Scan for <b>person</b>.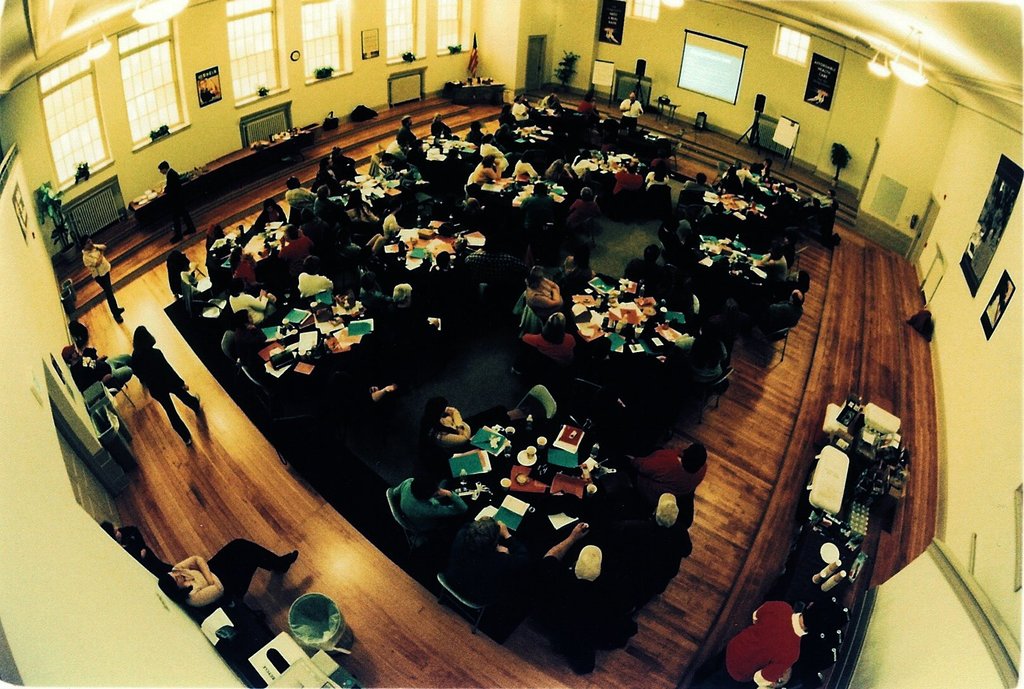
Scan result: [x1=98, y1=519, x2=178, y2=579].
